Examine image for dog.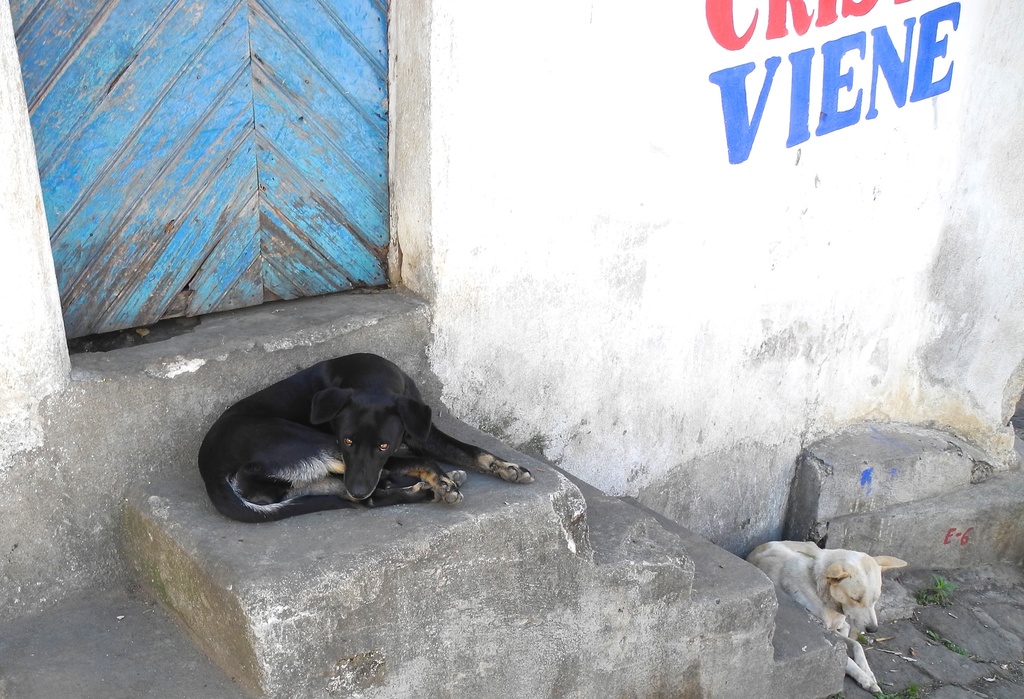
Examination result: 742 538 913 698.
